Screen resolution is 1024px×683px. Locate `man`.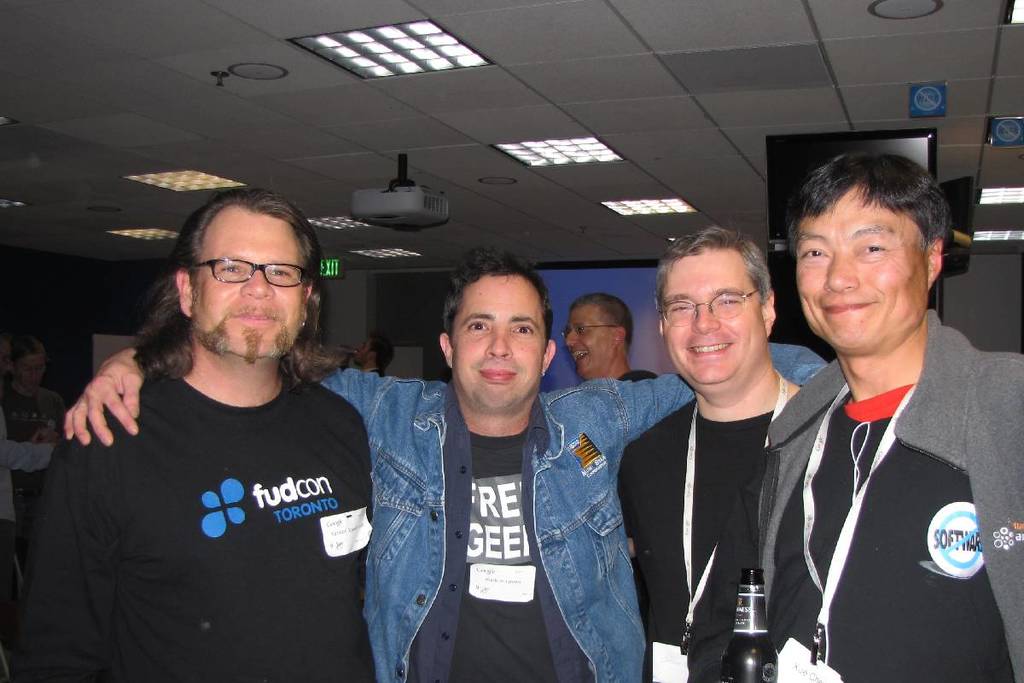
<bbox>28, 185, 372, 682</bbox>.
